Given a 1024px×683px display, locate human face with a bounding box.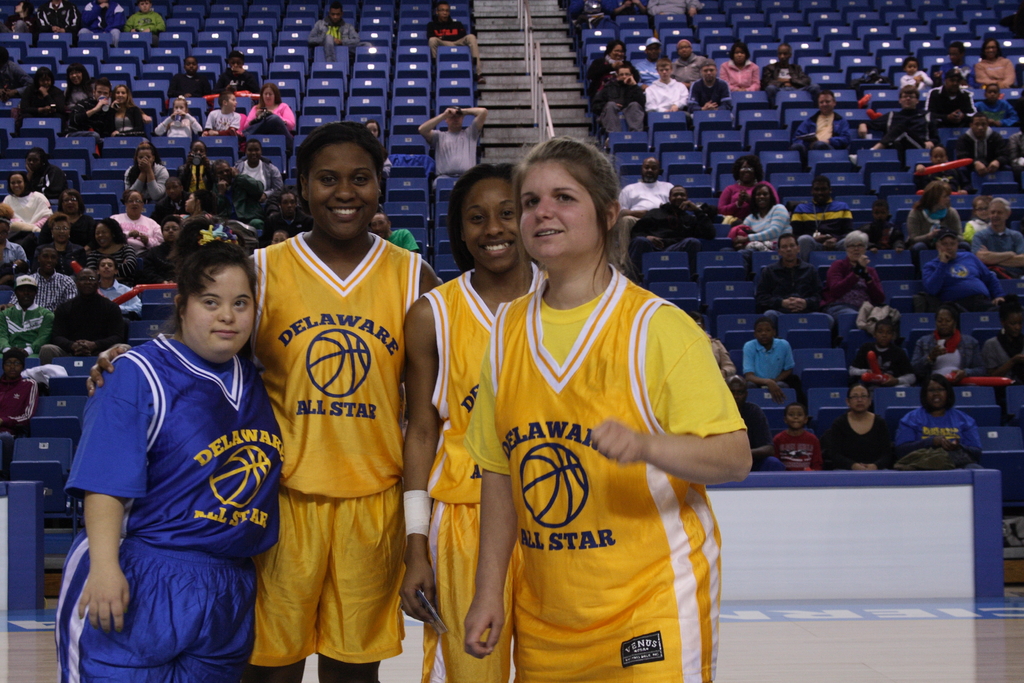
Located: crop(247, 142, 260, 164).
